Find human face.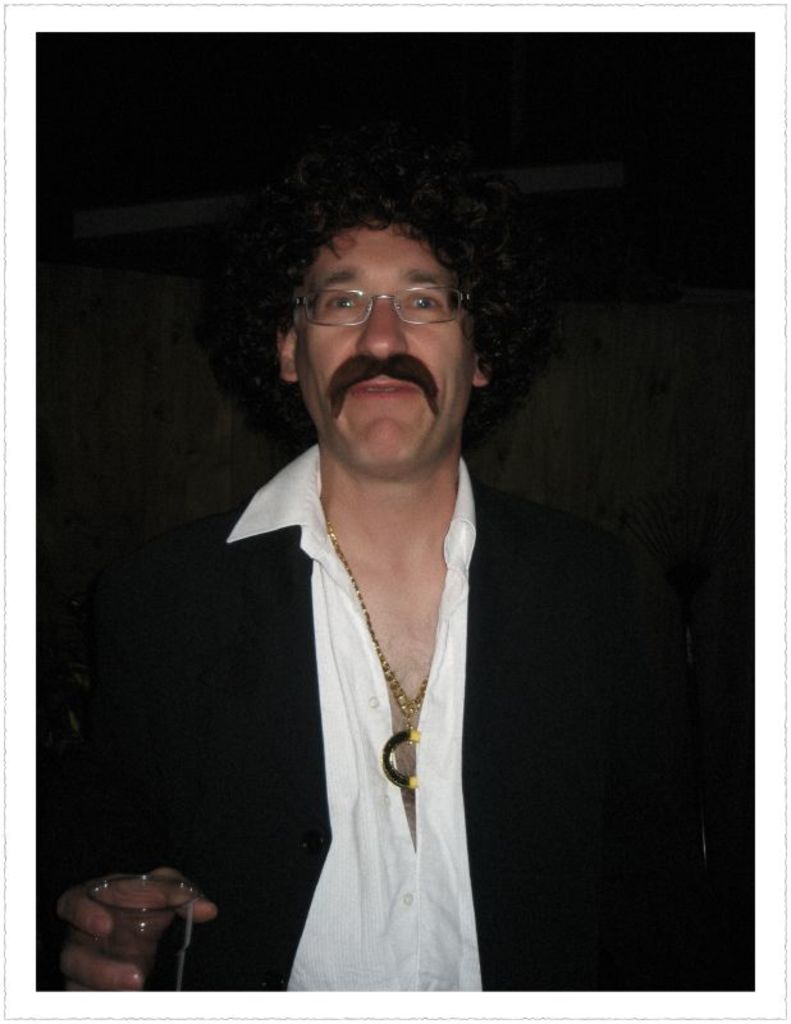
(x1=293, y1=225, x2=476, y2=468).
